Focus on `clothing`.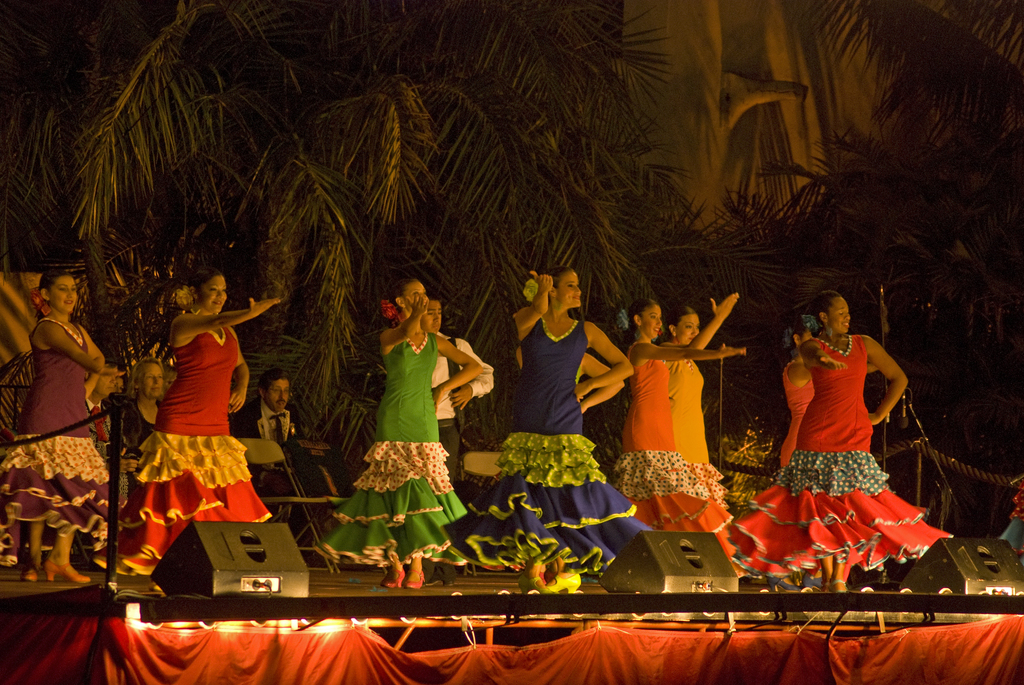
Focused at region(999, 471, 1023, 559).
